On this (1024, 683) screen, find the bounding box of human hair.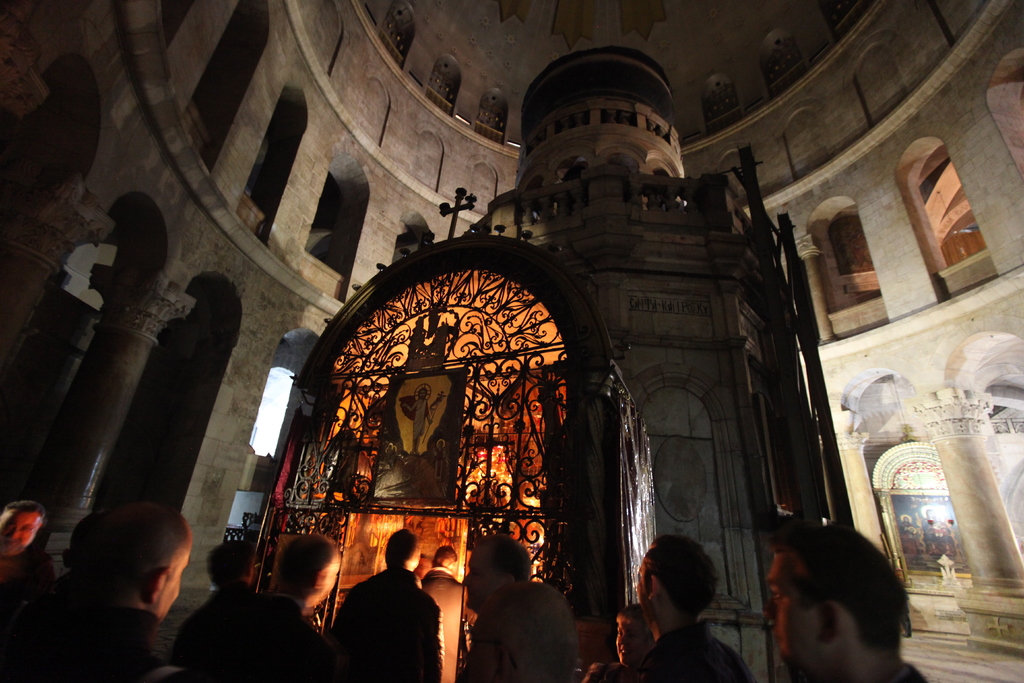
Bounding box: [left=202, top=540, right=255, bottom=586].
